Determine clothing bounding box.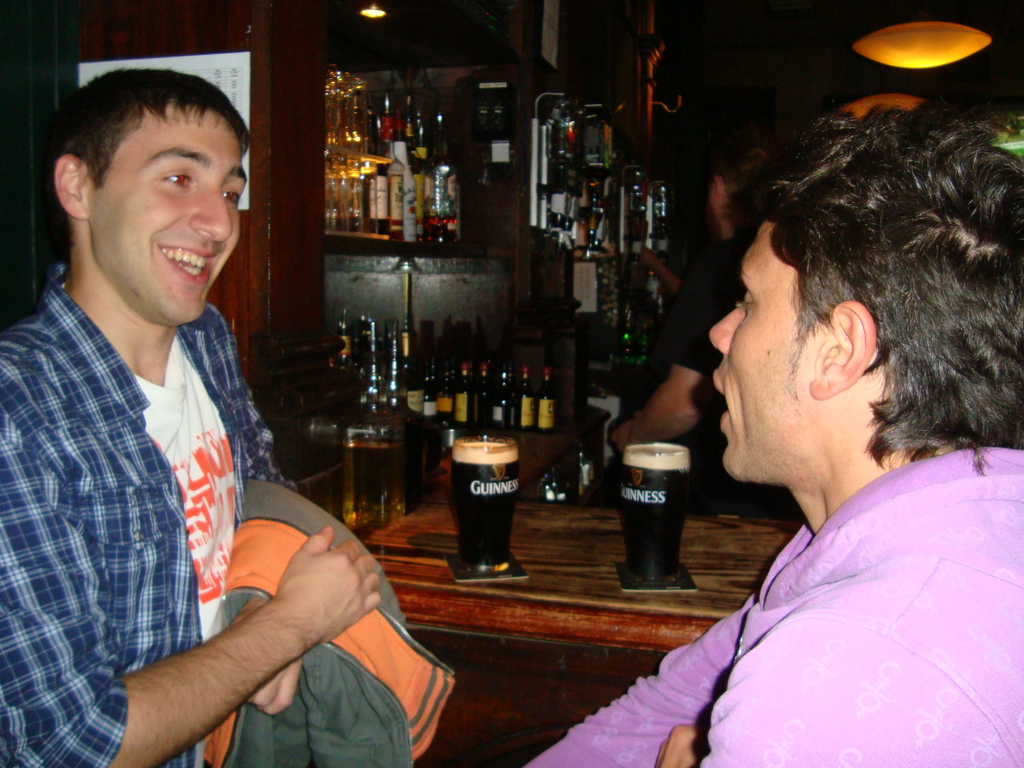
Determined: (5, 185, 300, 737).
